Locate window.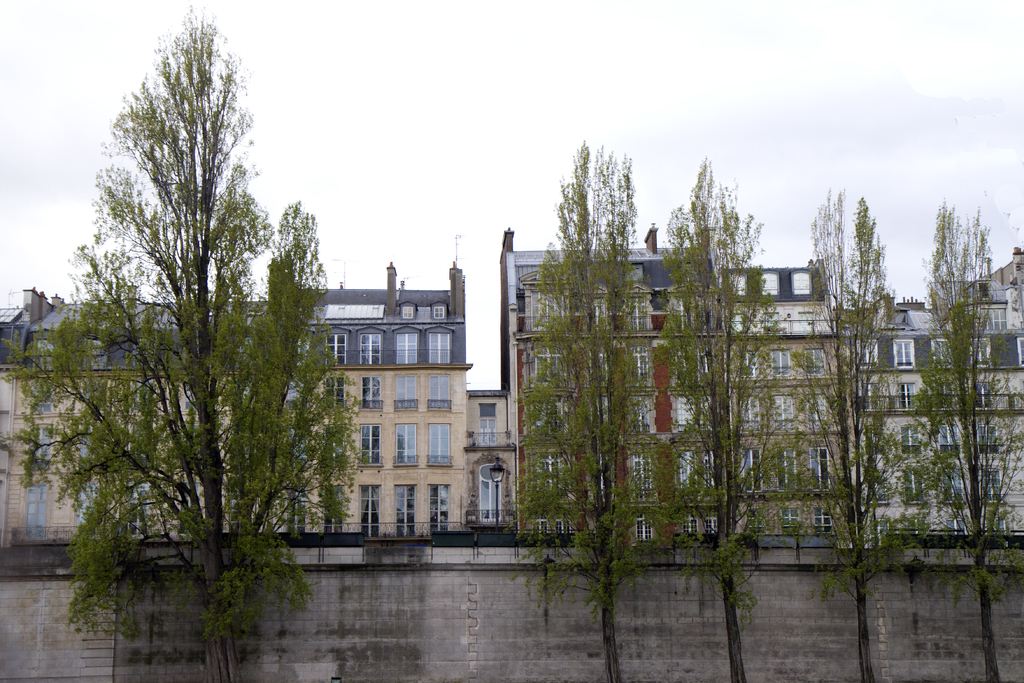
Bounding box: locate(324, 331, 345, 367).
